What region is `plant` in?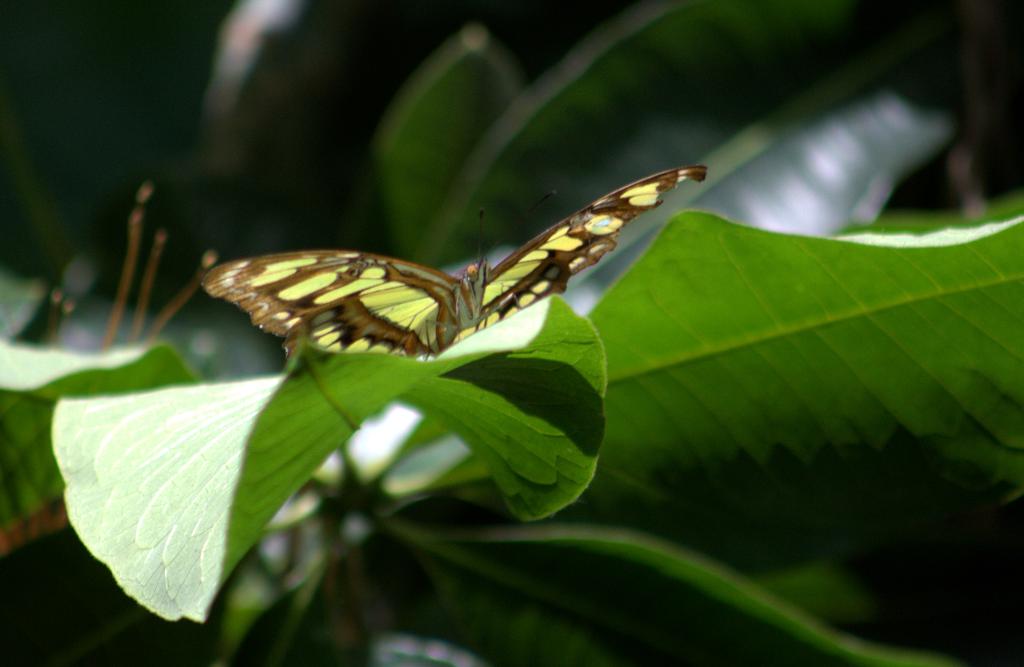
region(0, 0, 1023, 666).
